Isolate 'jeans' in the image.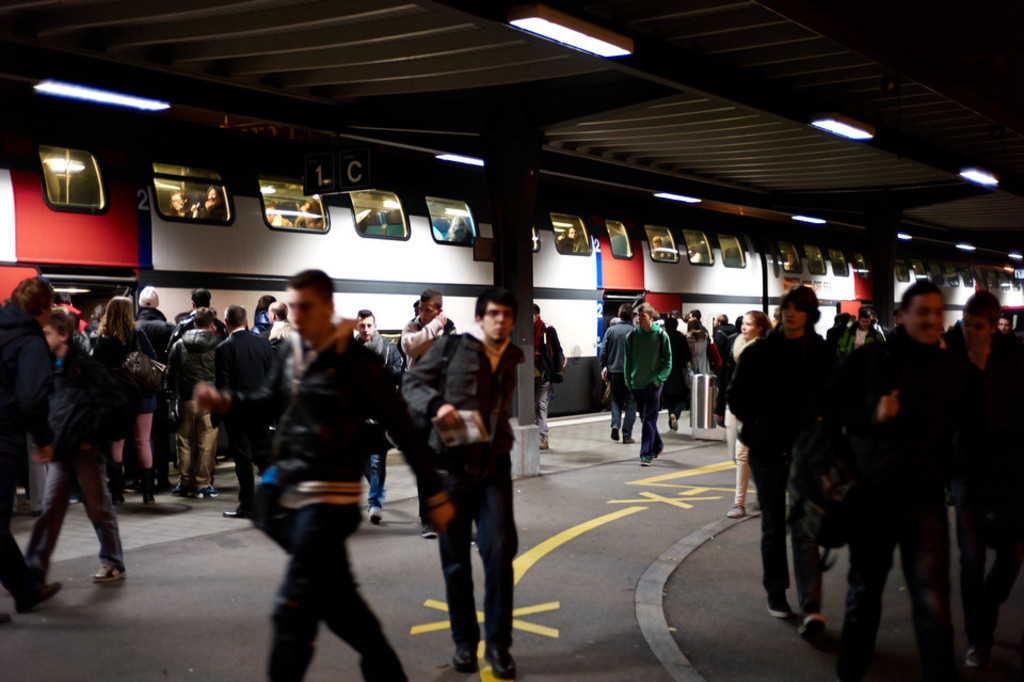
Isolated region: detection(18, 439, 128, 570).
